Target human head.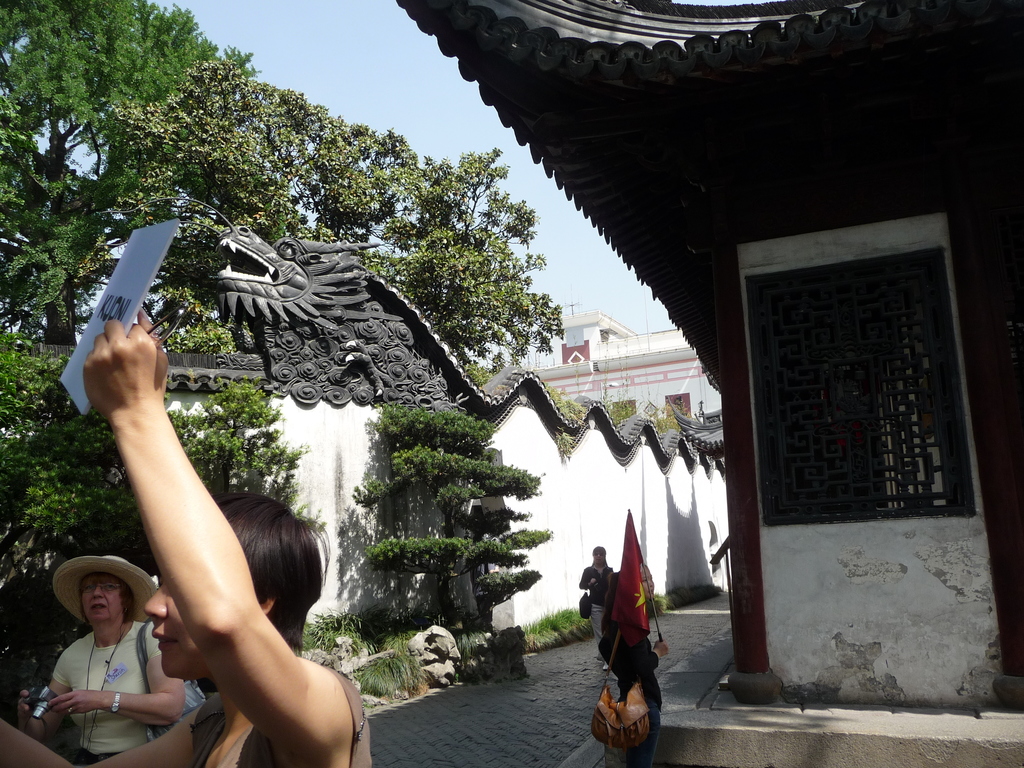
Target region: 143,488,325,676.
